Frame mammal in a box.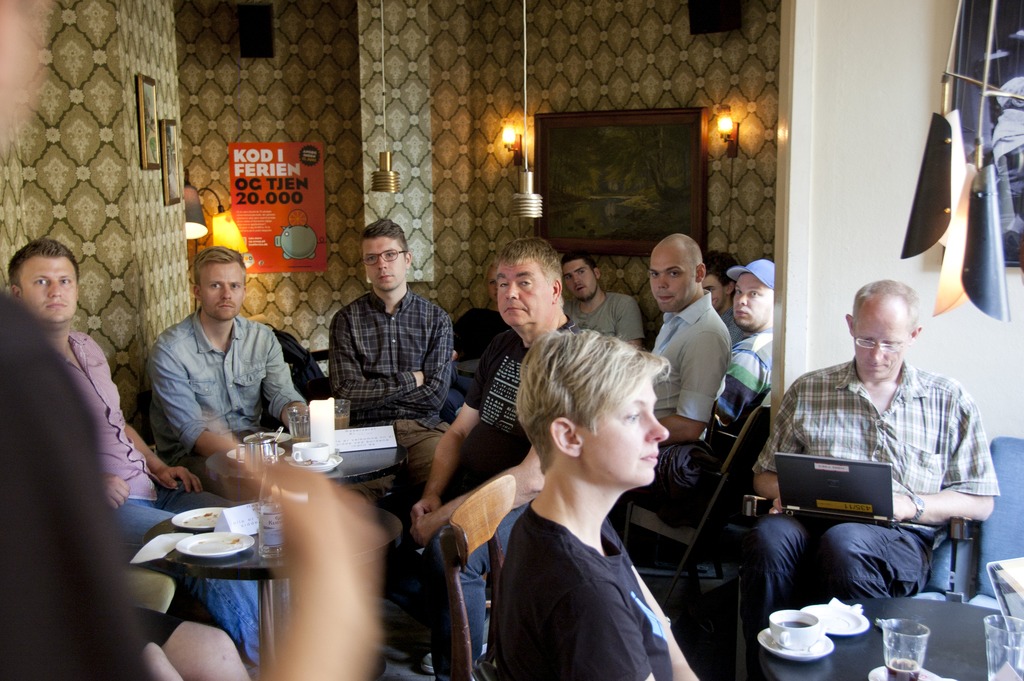
{"left": 5, "top": 238, "right": 273, "bottom": 664}.
